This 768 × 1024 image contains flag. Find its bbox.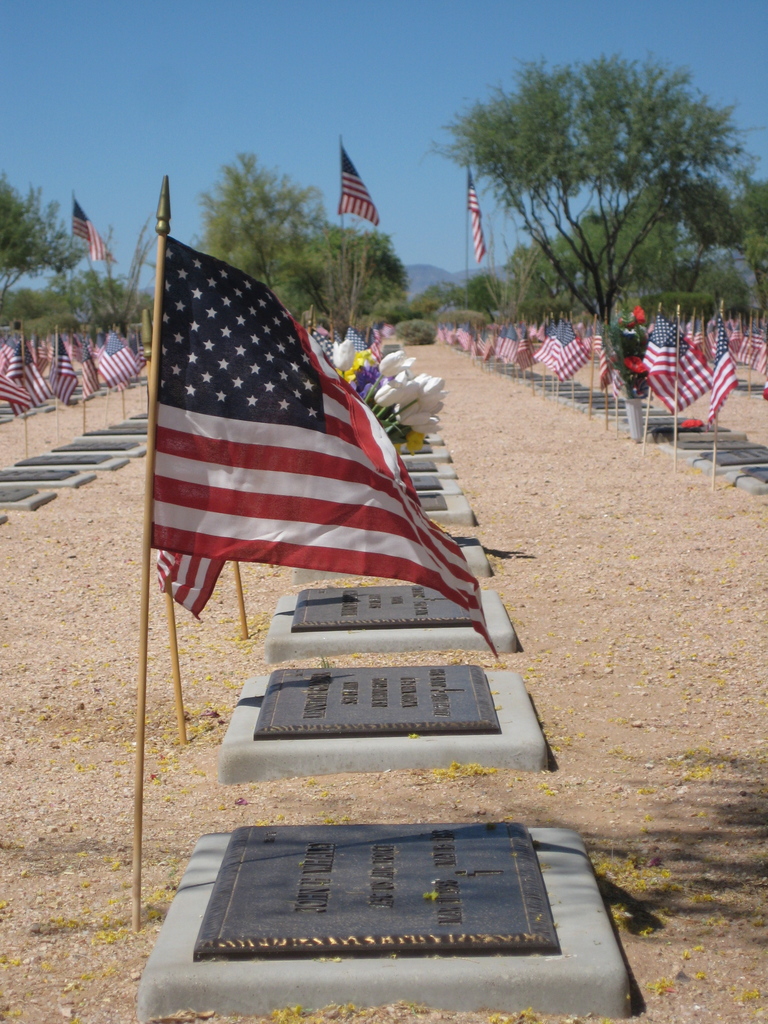
l=699, t=312, r=767, b=381.
